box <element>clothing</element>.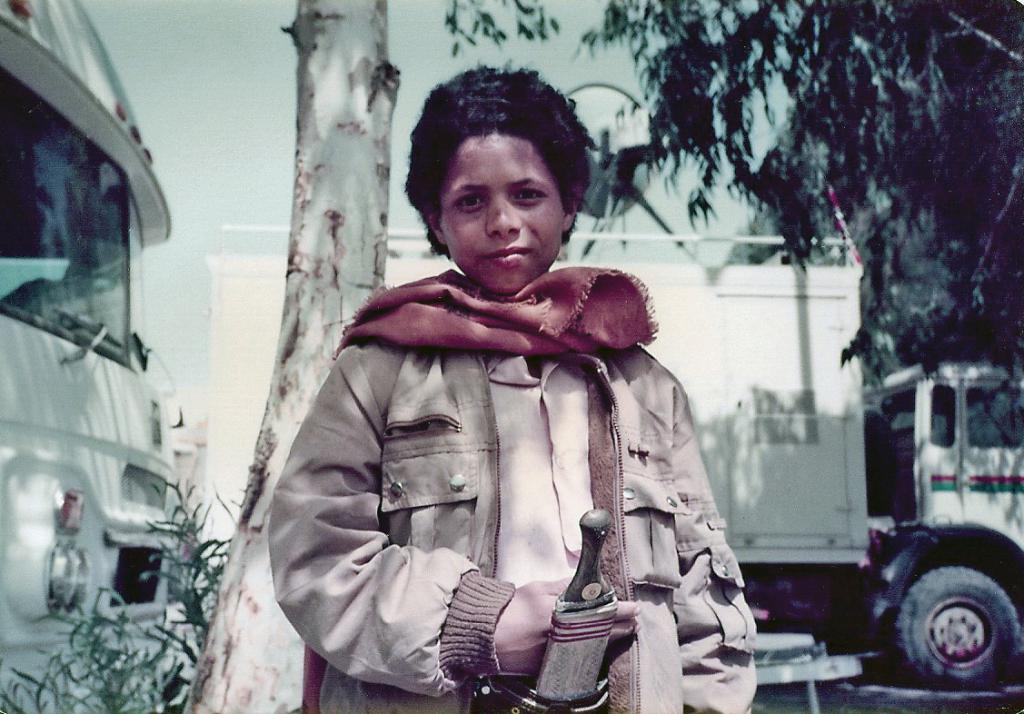
[263,263,760,713].
